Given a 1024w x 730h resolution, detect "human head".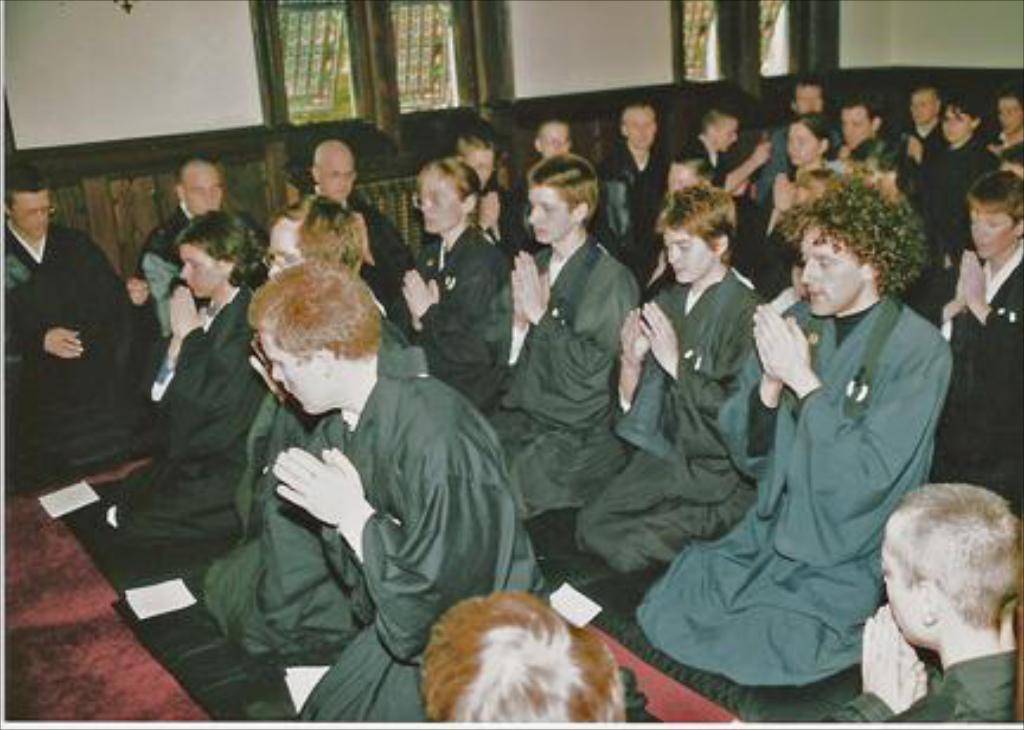
x1=0, y1=164, x2=59, y2=237.
